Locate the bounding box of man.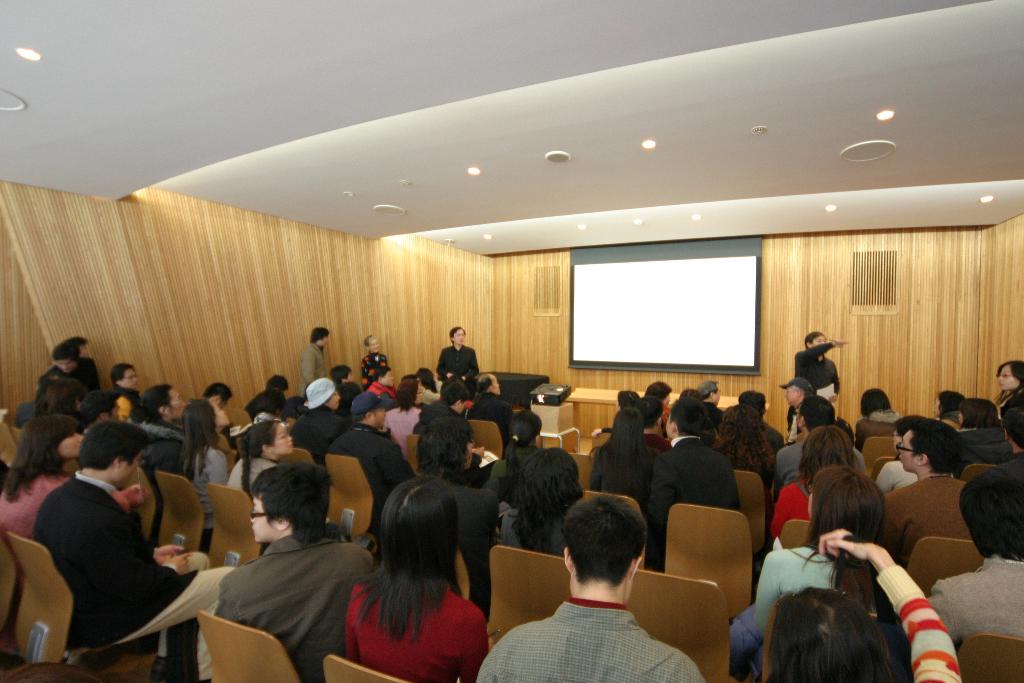
Bounding box: [x1=36, y1=345, x2=104, y2=414].
